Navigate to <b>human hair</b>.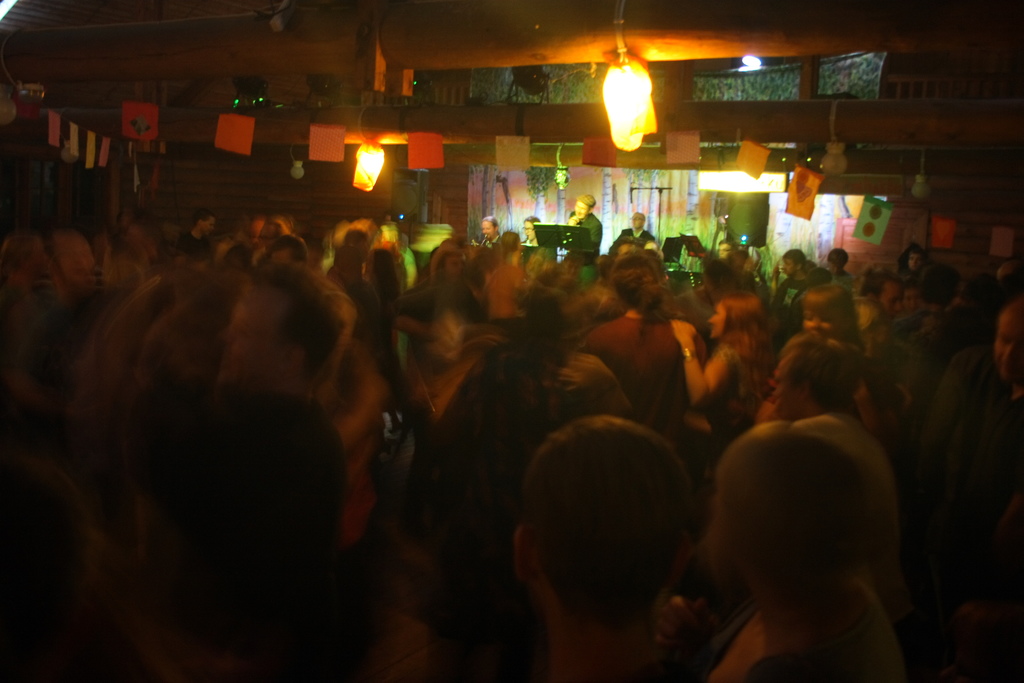
Navigation target: x1=193, y1=205, x2=218, y2=227.
